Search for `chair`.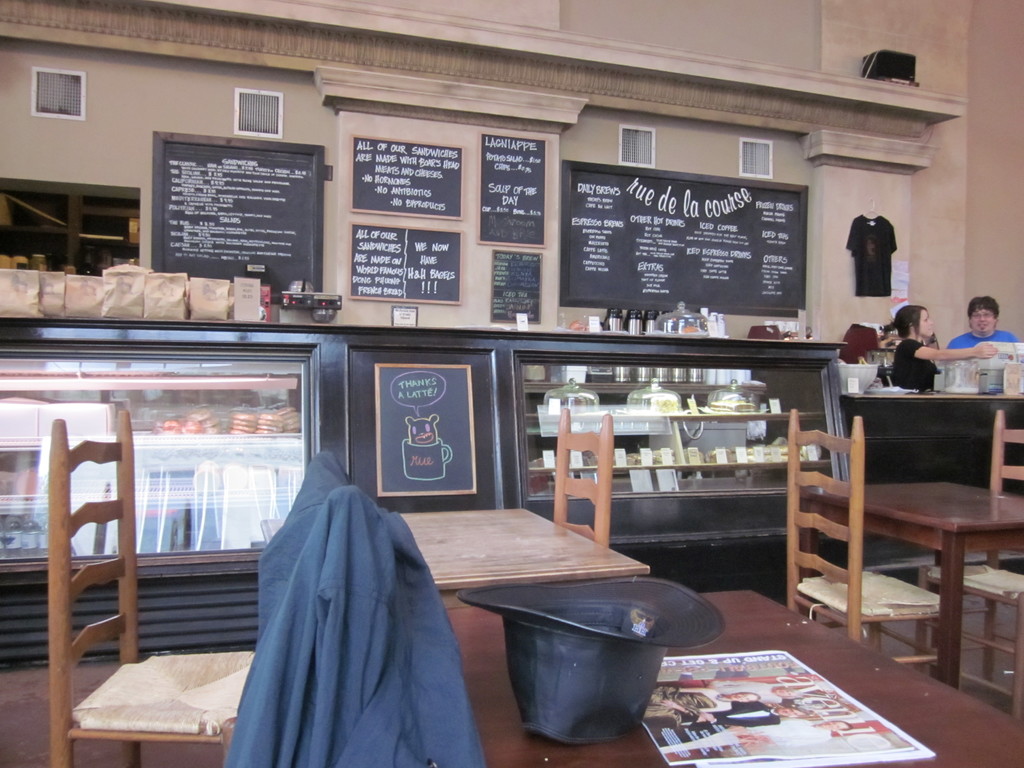
Found at rect(551, 402, 614, 545).
